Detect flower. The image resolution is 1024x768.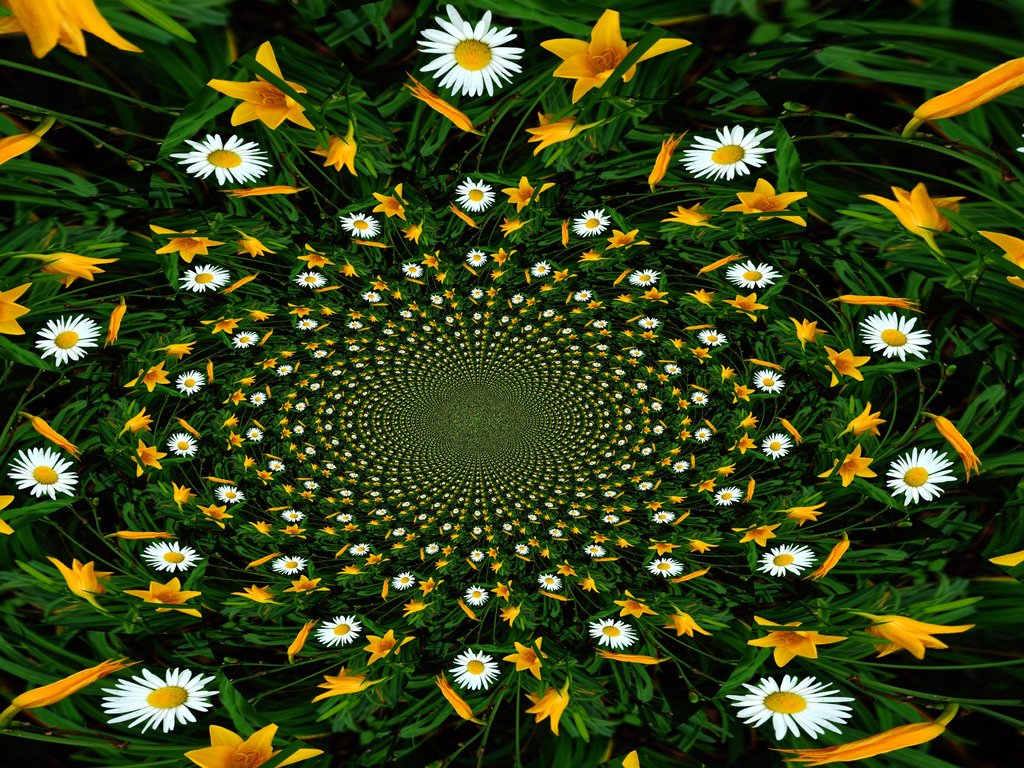
box(754, 364, 786, 395).
